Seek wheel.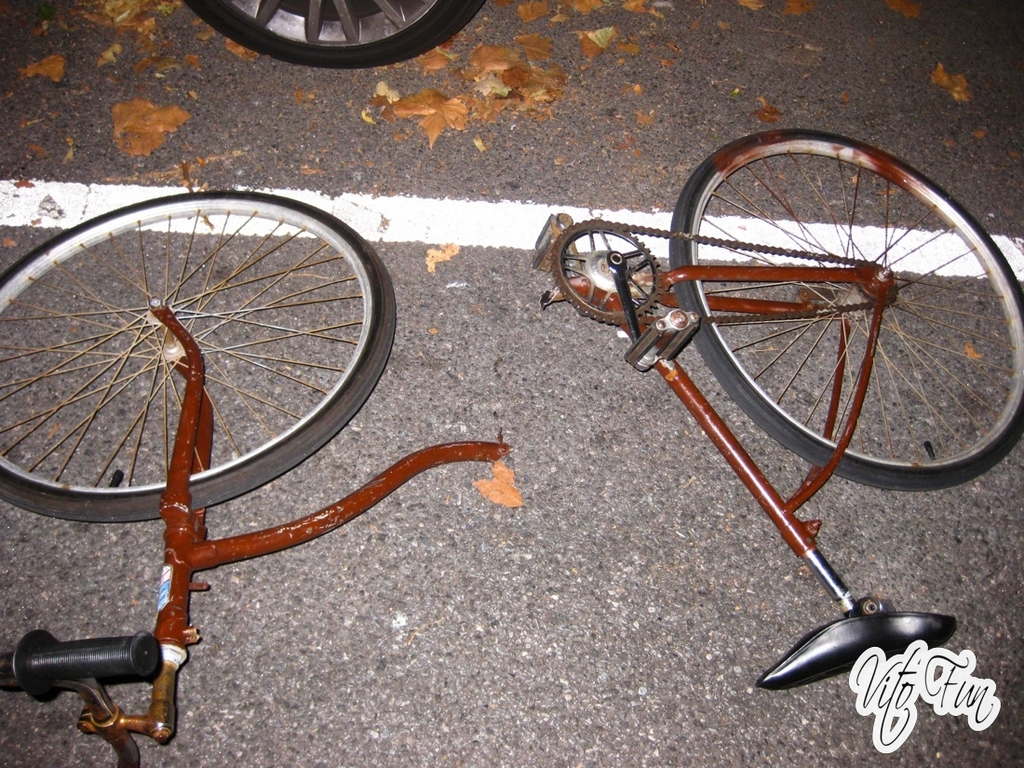
[x1=186, y1=0, x2=488, y2=68].
